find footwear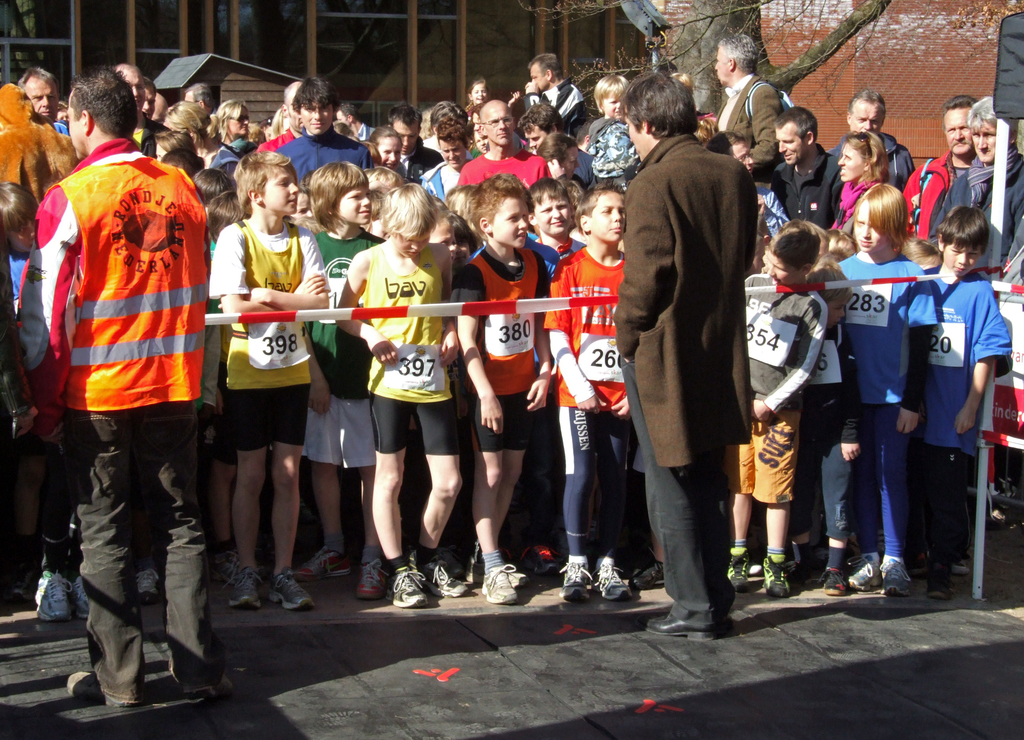
left=386, top=564, right=430, bottom=605
